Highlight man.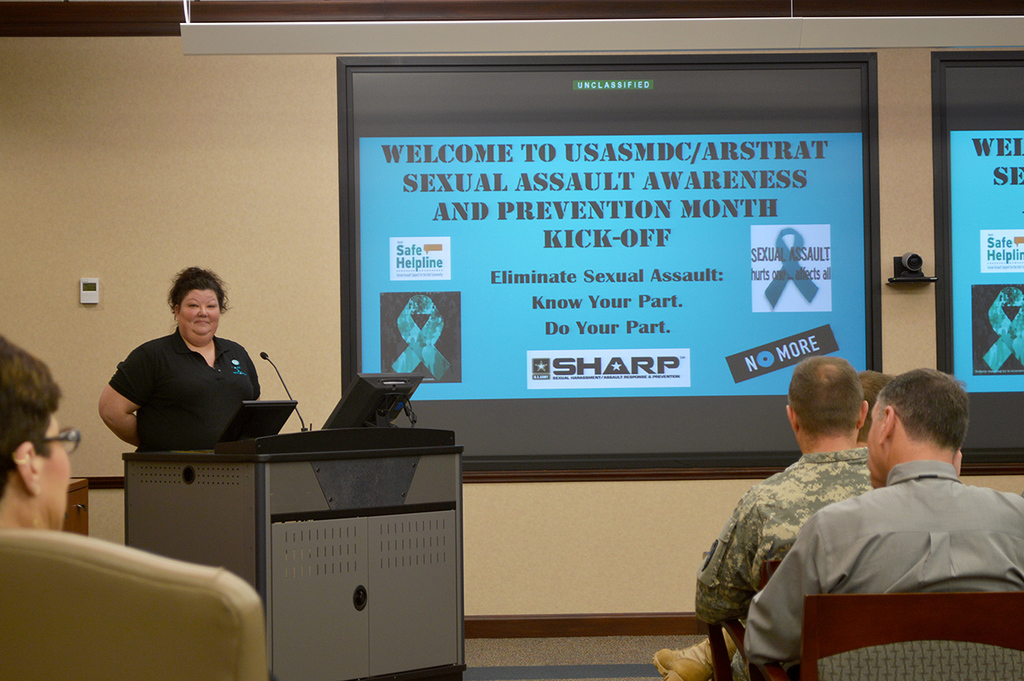
Highlighted region: (x1=857, y1=371, x2=888, y2=462).
